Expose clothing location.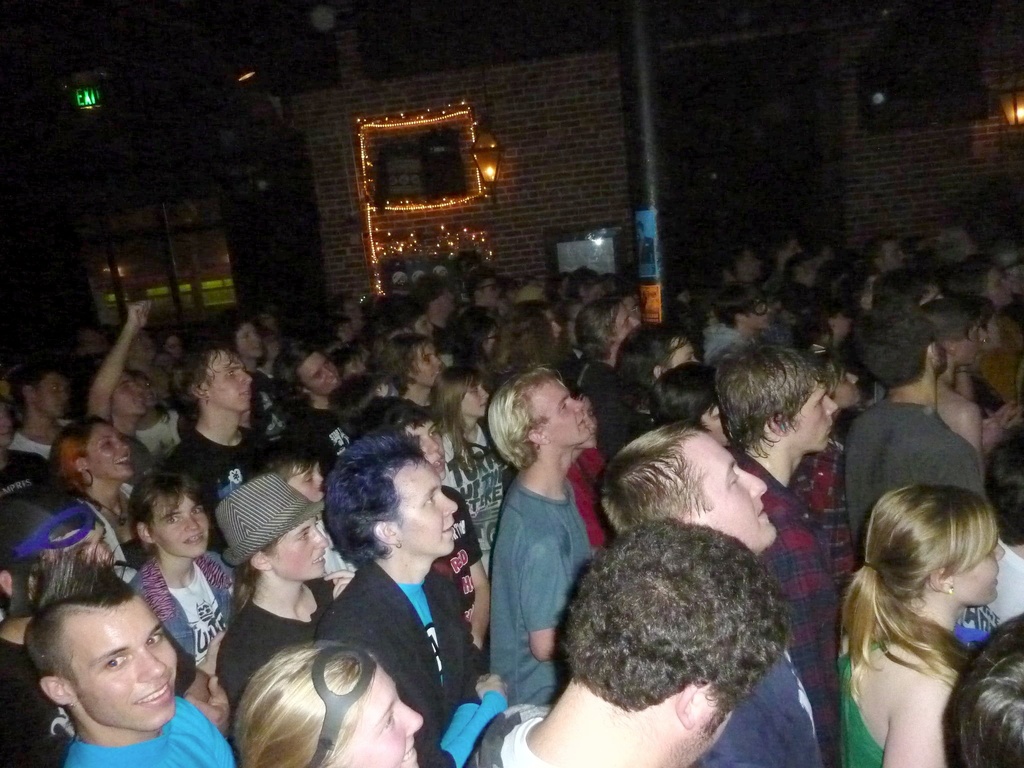
Exposed at box(192, 563, 387, 715).
